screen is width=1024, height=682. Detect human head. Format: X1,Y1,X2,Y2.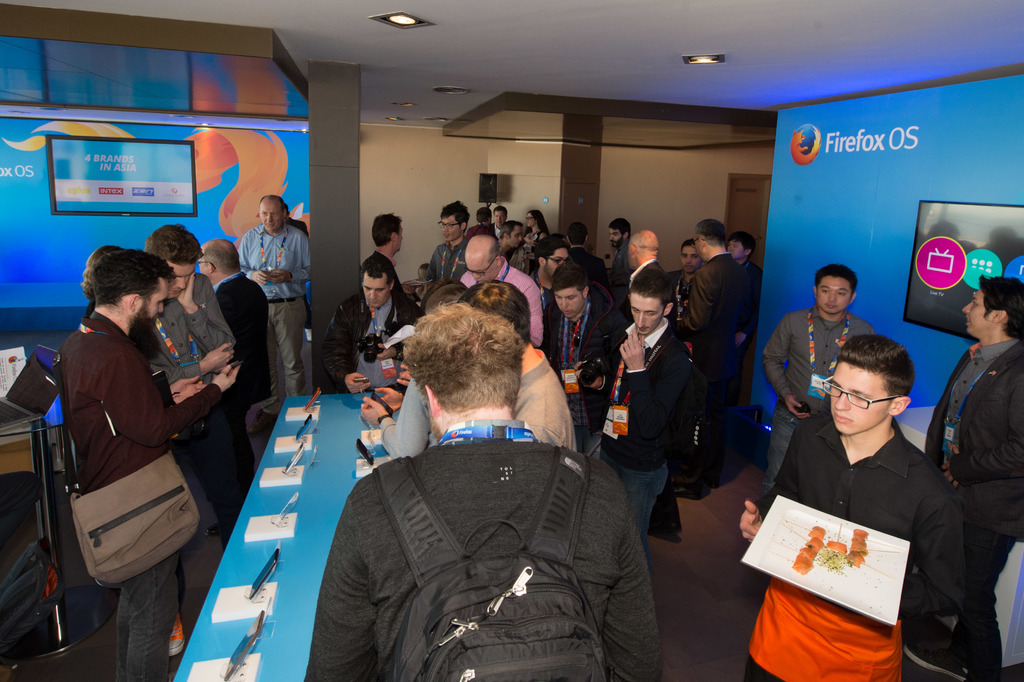
678,238,703,274.
